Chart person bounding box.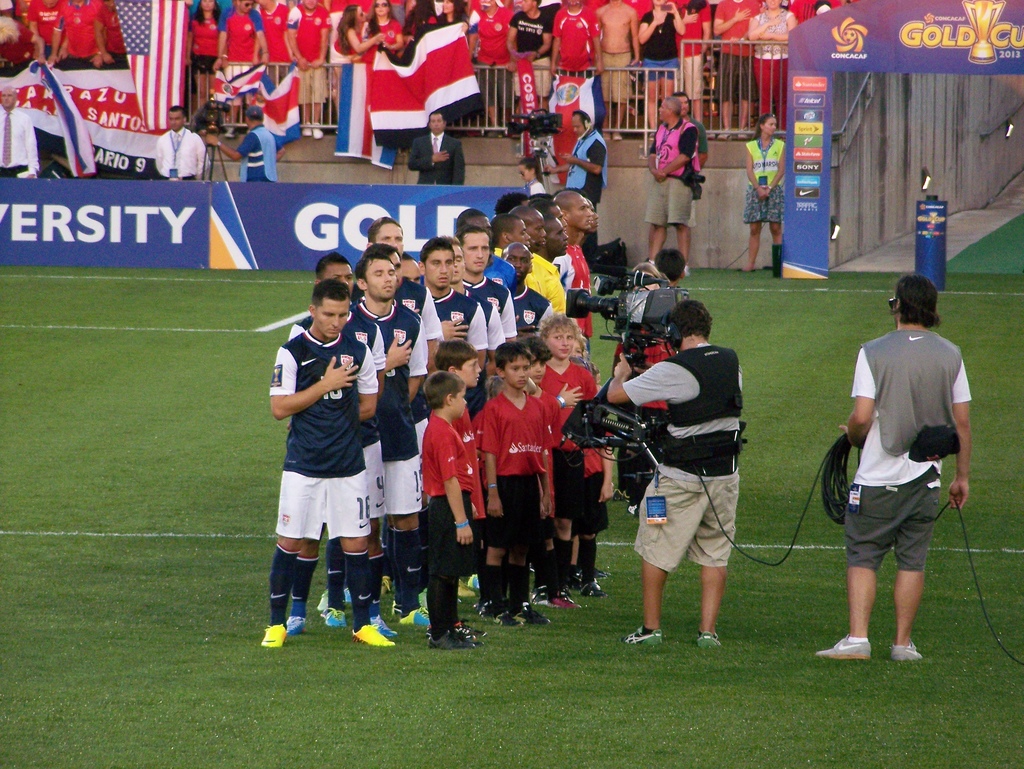
Charted: {"left": 562, "top": 106, "right": 609, "bottom": 214}.
